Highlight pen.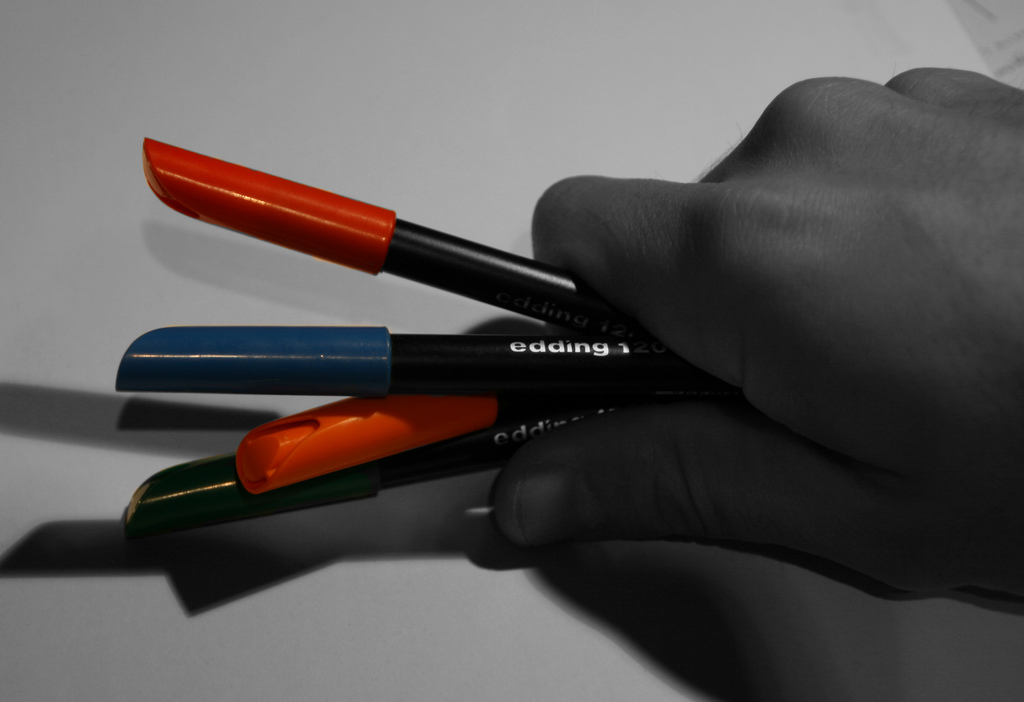
Highlighted region: 114, 325, 734, 393.
